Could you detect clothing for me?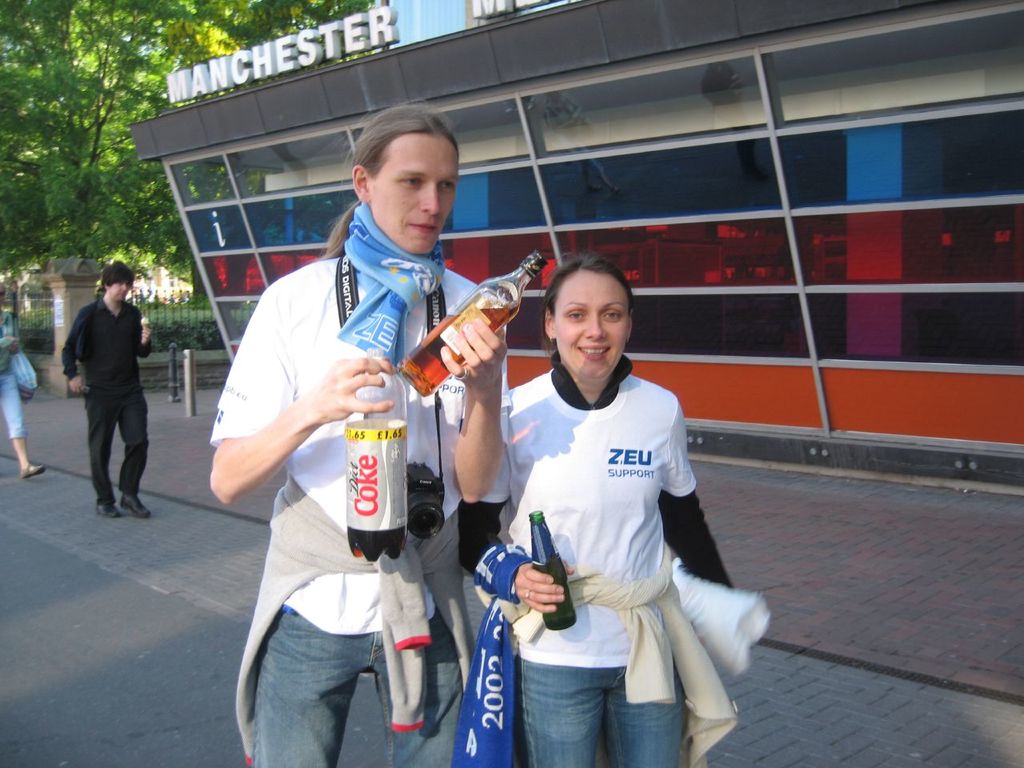
Detection result: 60,298,152,508.
